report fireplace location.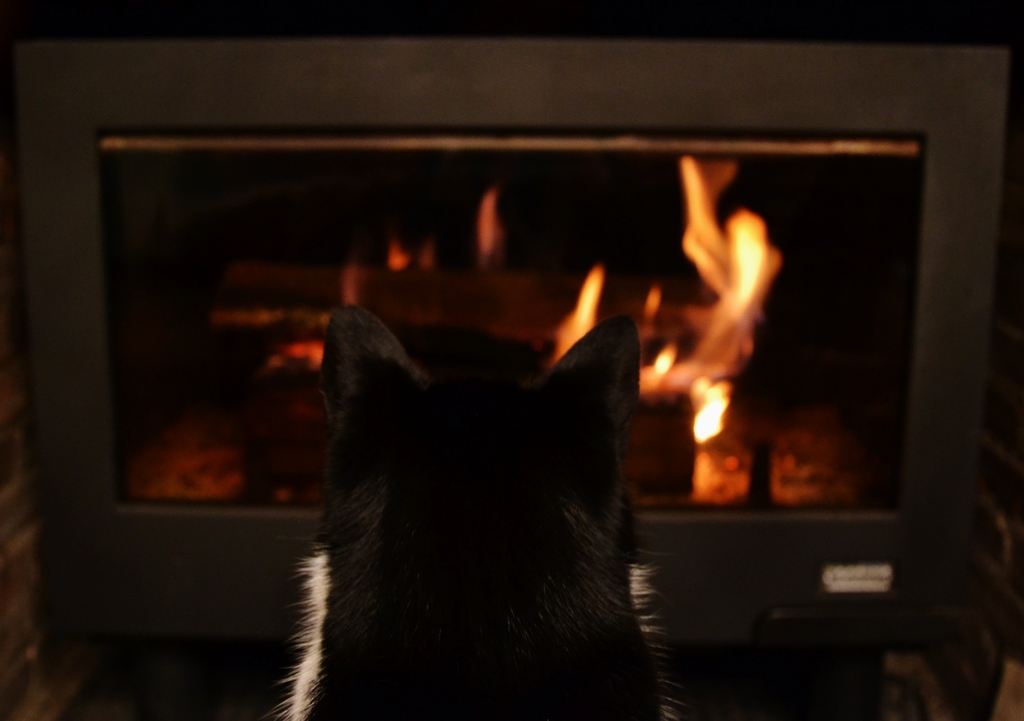
Report: [x1=10, y1=40, x2=990, y2=670].
